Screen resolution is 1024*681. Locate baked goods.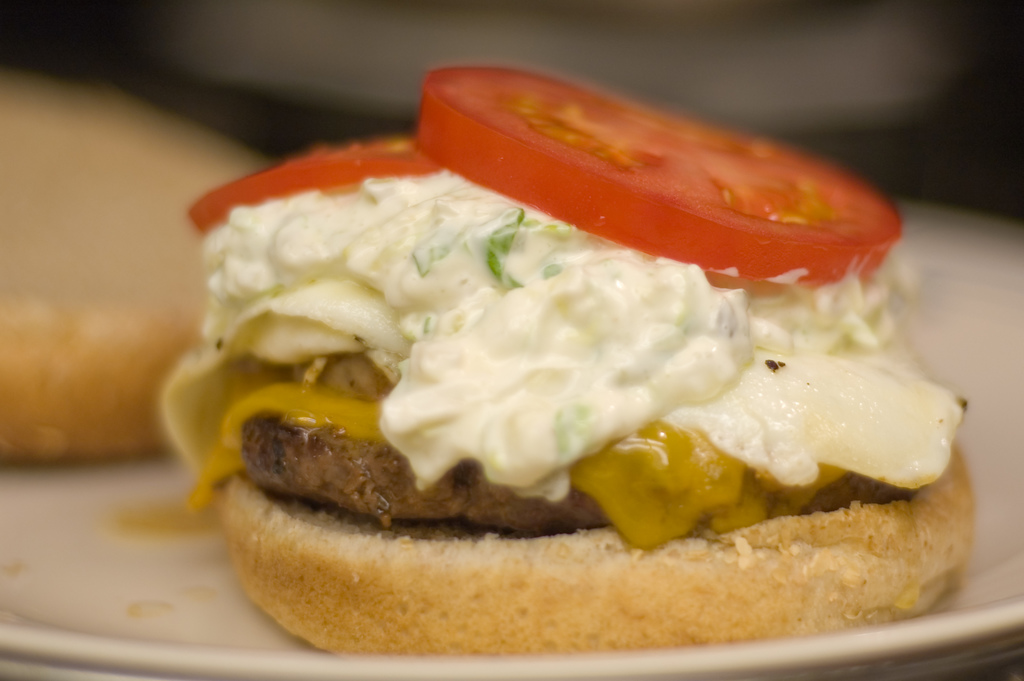
(1,65,275,465).
